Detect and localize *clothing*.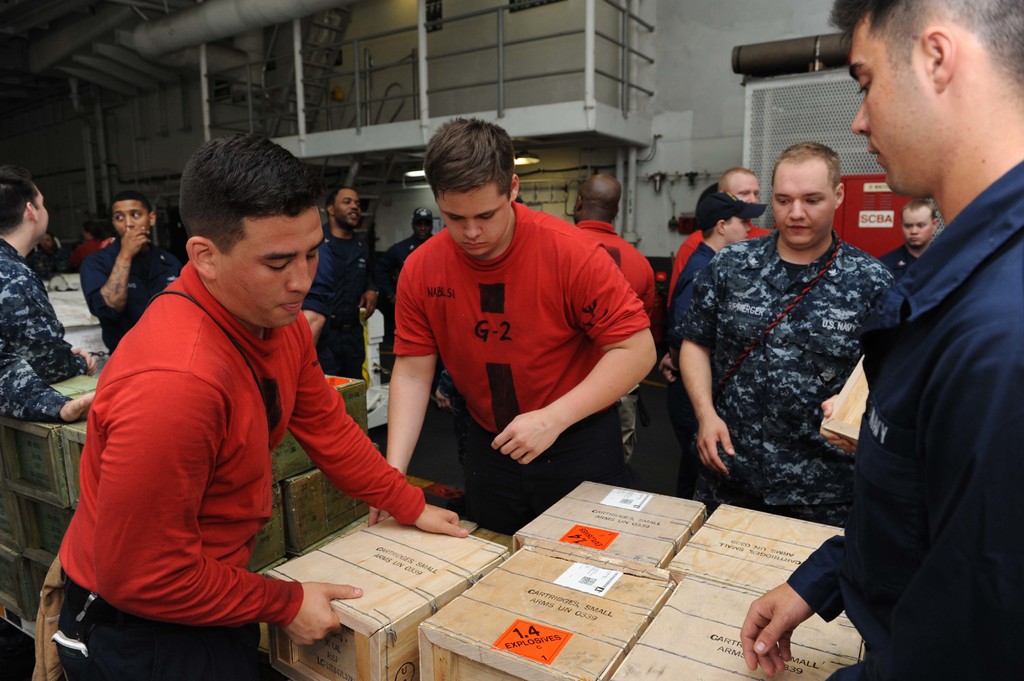
Localized at left=385, top=230, right=420, bottom=309.
